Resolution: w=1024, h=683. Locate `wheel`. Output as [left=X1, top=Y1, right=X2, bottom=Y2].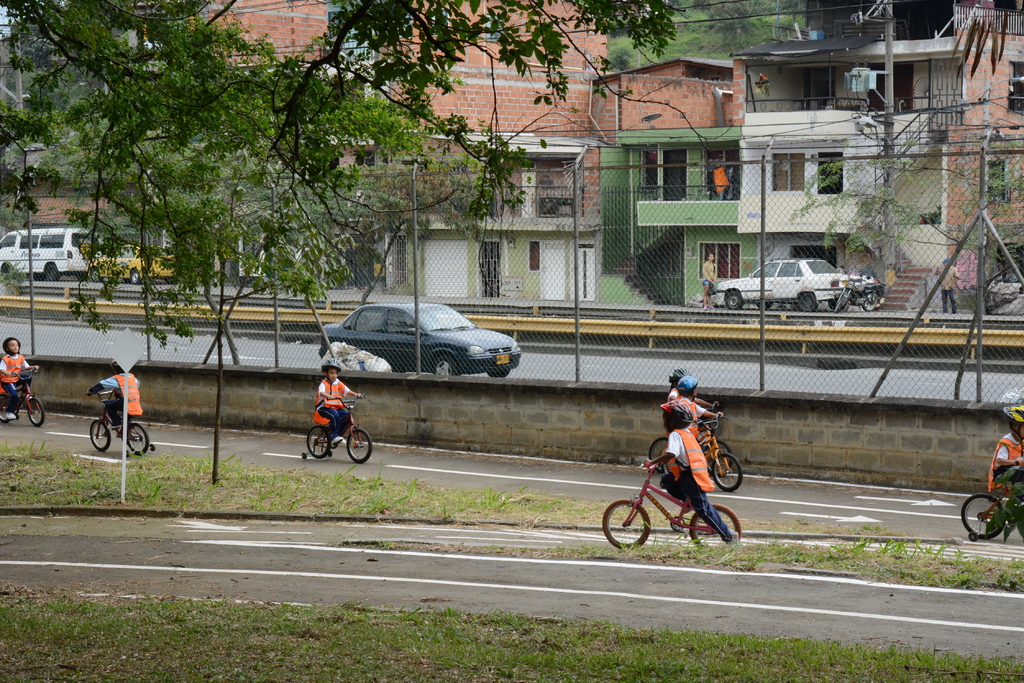
[left=301, top=451, right=308, bottom=461].
